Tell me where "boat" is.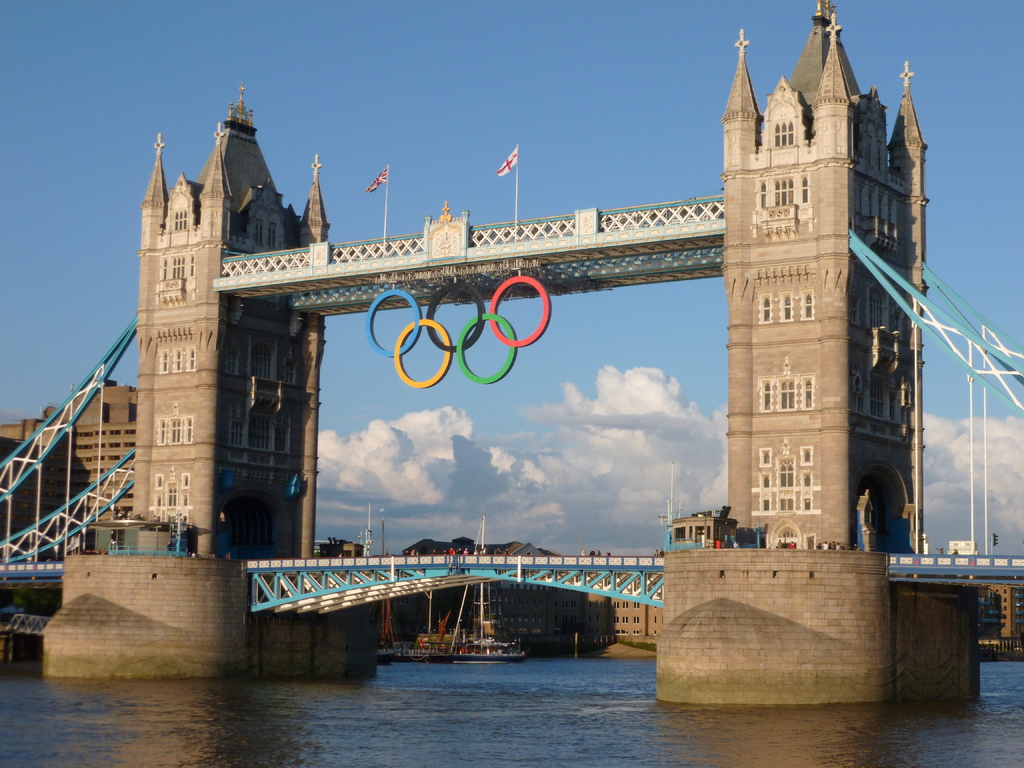
"boat" is at rect(358, 506, 395, 666).
